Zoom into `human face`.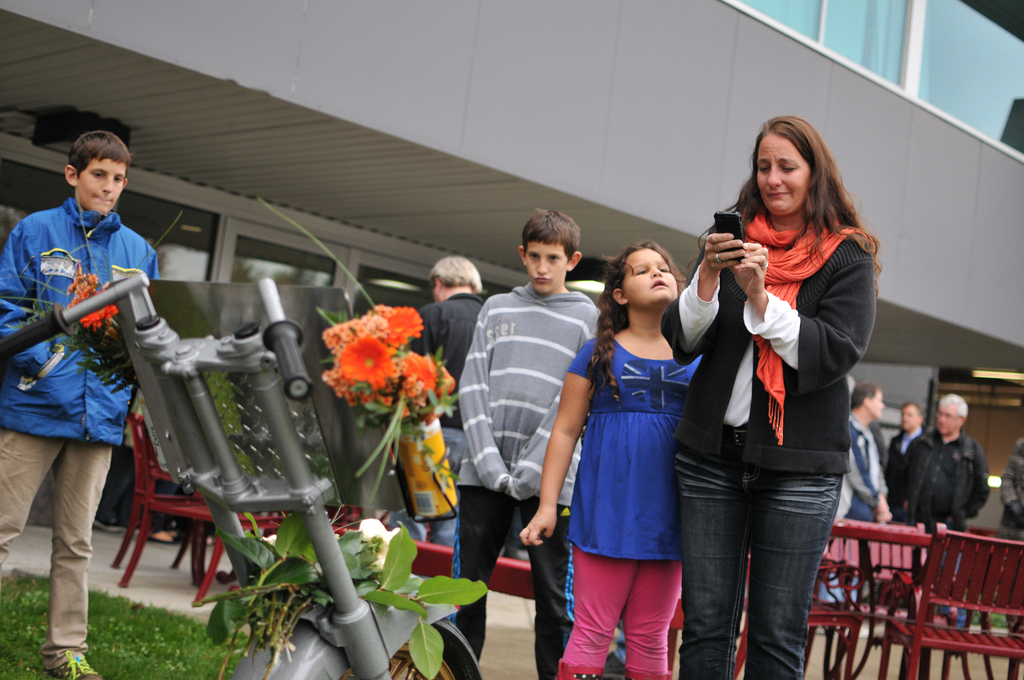
Zoom target: region(431, 284, 444, 304).
